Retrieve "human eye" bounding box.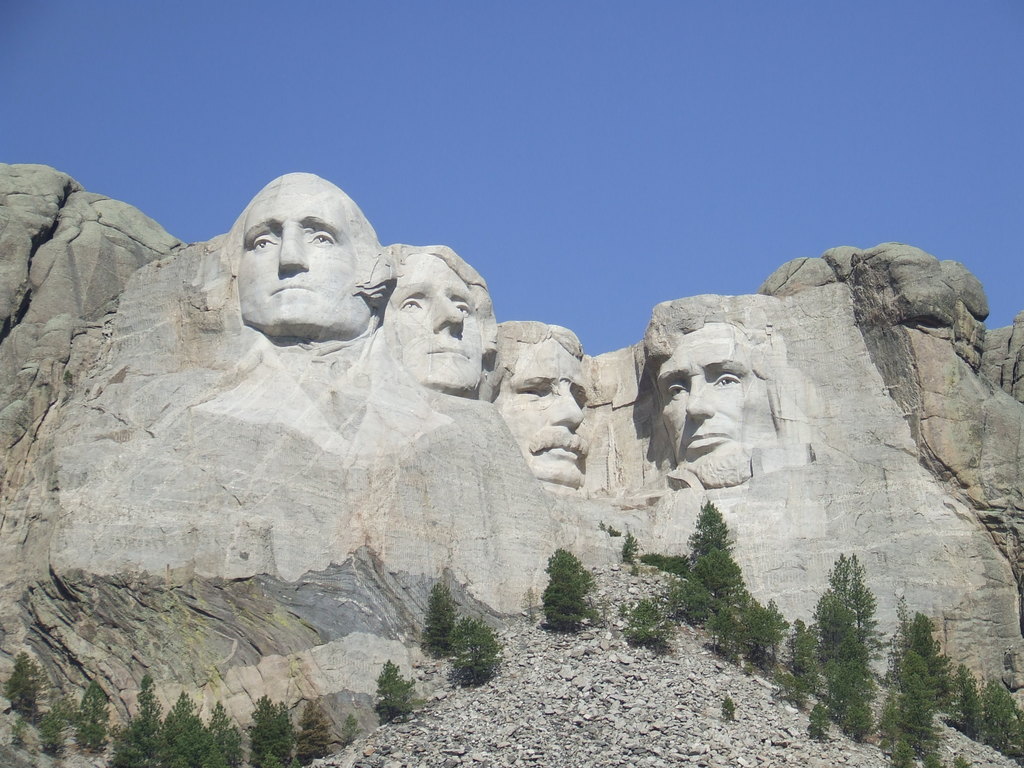
Bounding box: <box>308,229,336,248</box>.
